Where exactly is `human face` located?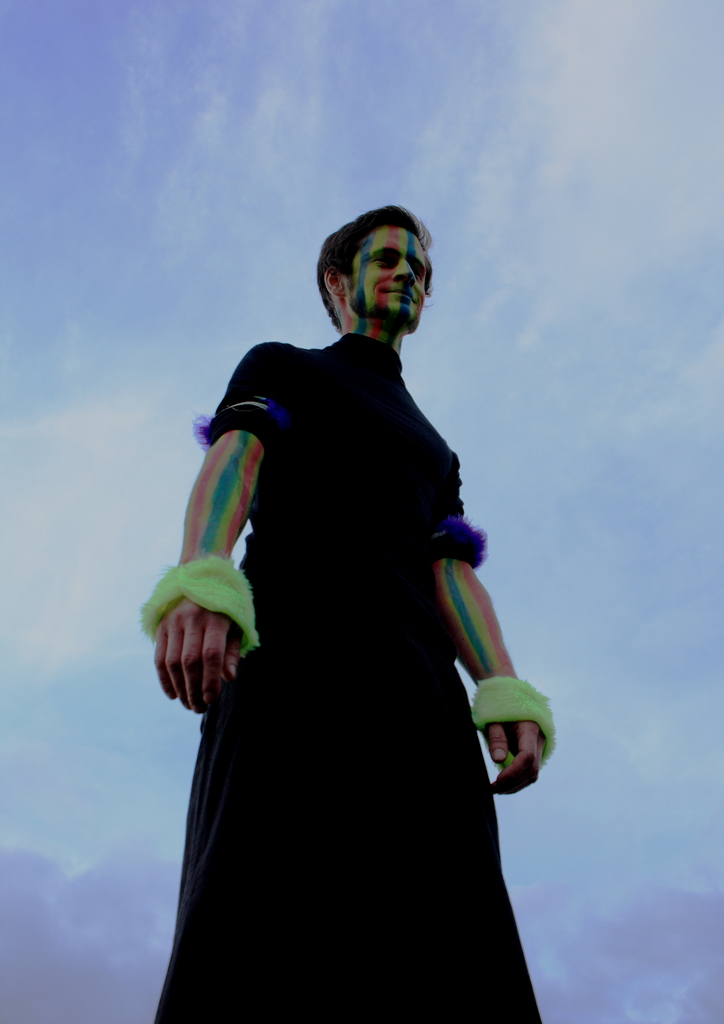
Its bounding box is box=[351, 232, 431, 330].
